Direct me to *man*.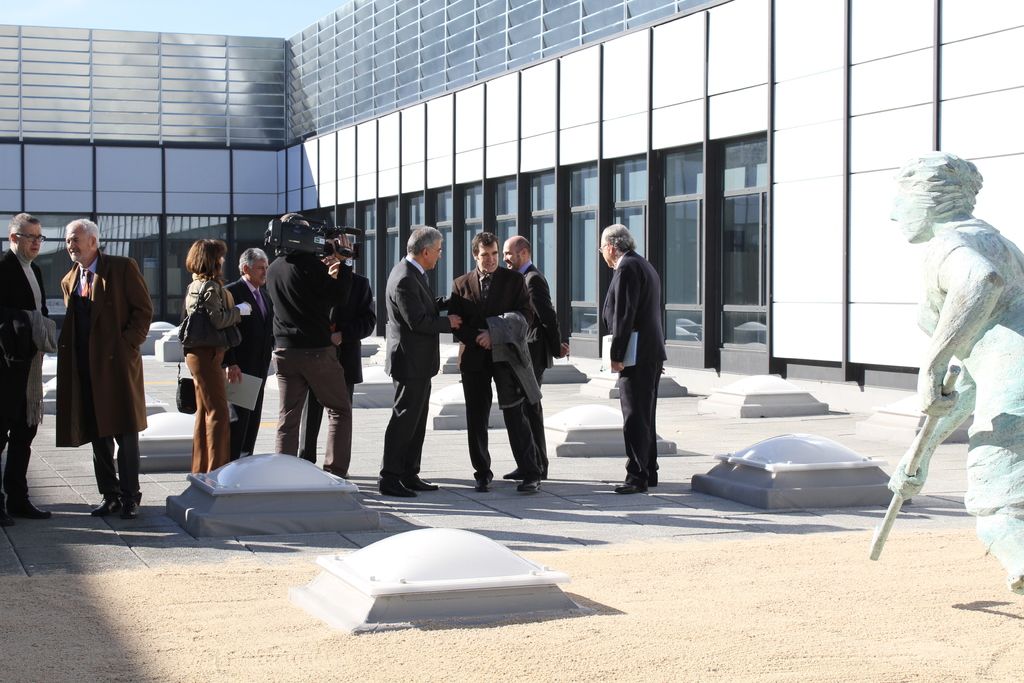
Direction: pyautogui.locateOnScreen(868, 151, 1023, 595).
